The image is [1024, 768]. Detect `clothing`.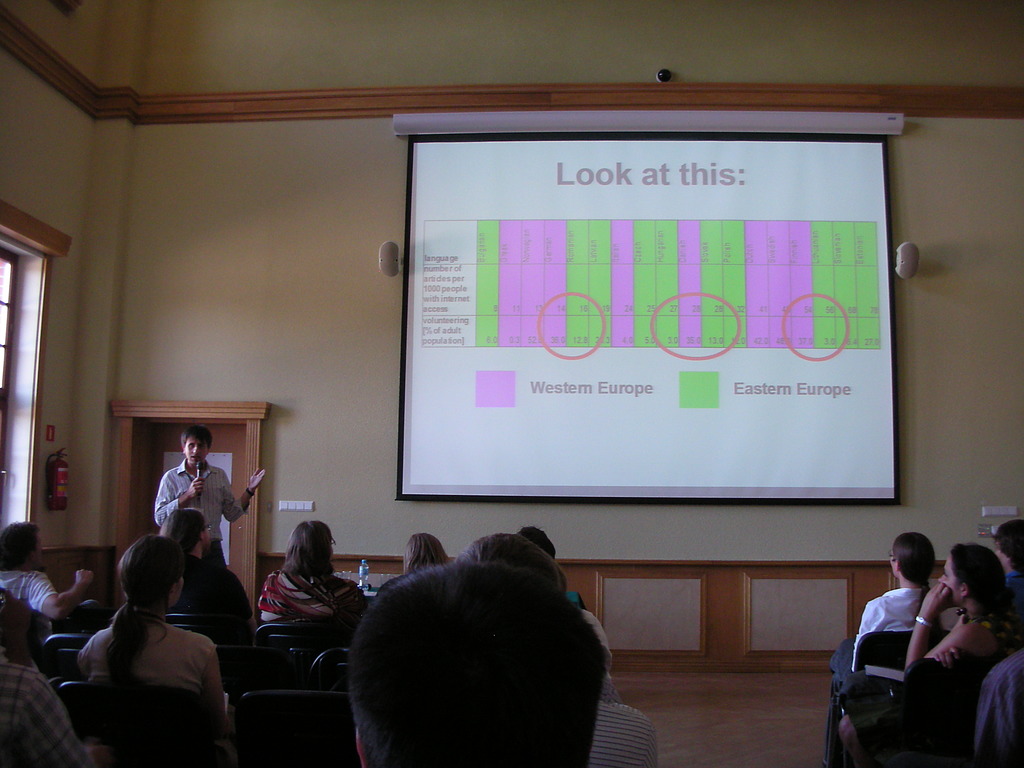
Detection: locate(913, 607, 1009, 696).
